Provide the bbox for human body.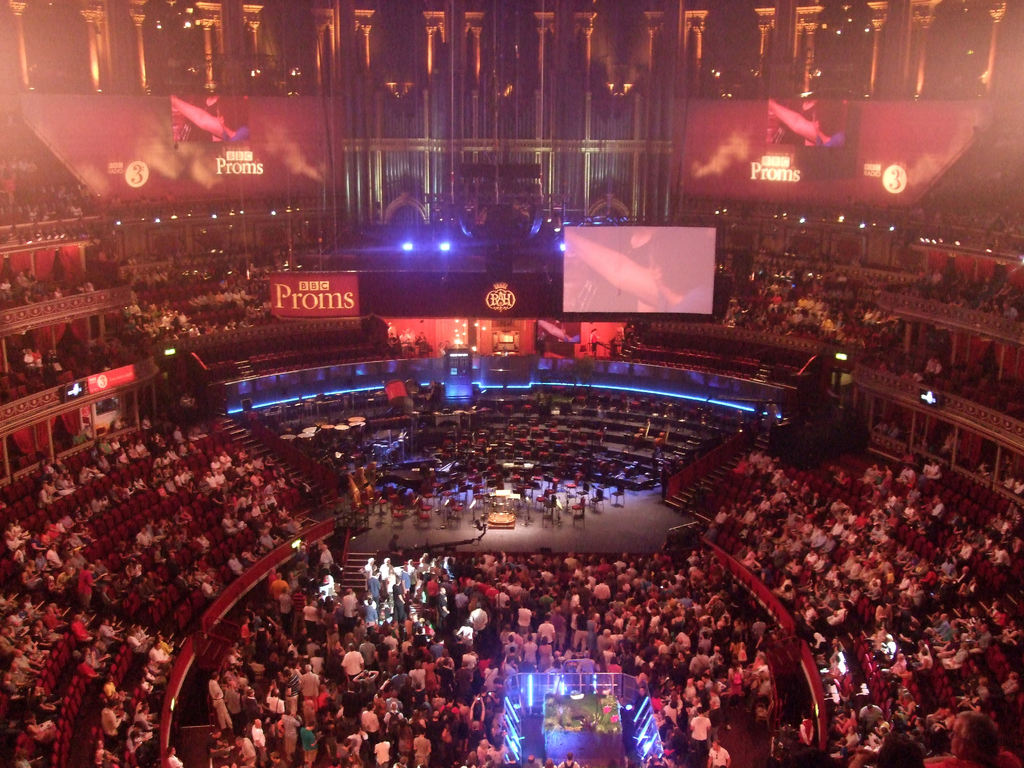
rect(3, 673, 20, 701).
